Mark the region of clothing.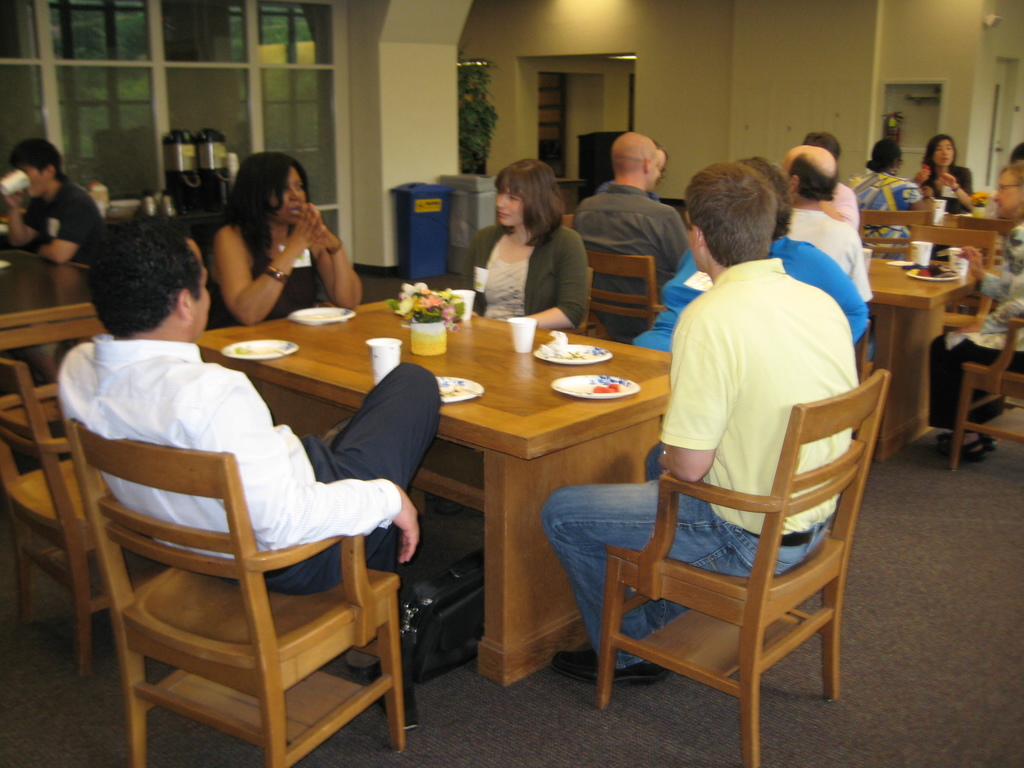
Region: box=[538, 256, 863, 674].
